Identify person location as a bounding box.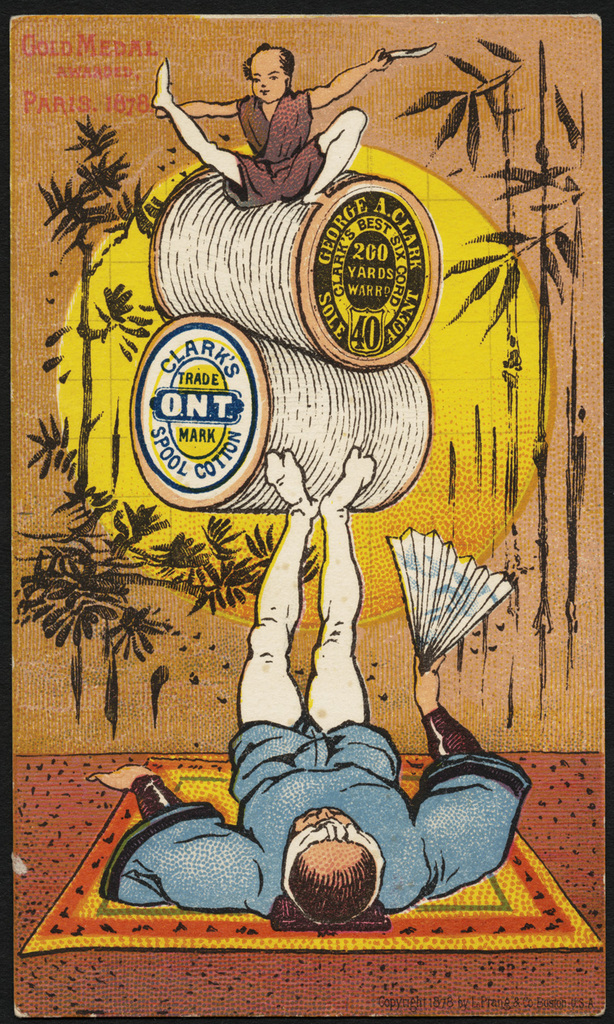
152, 33, 371, 215.
